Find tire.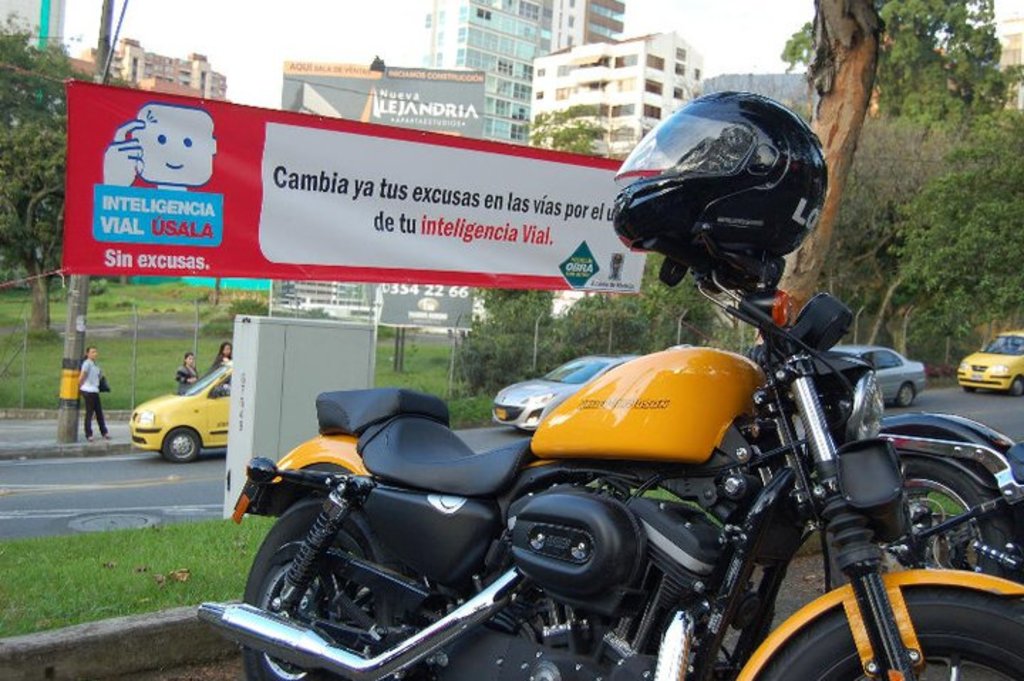
{"x1": 767, "y1": 576, "x2": 1023, "y2": 680}.
